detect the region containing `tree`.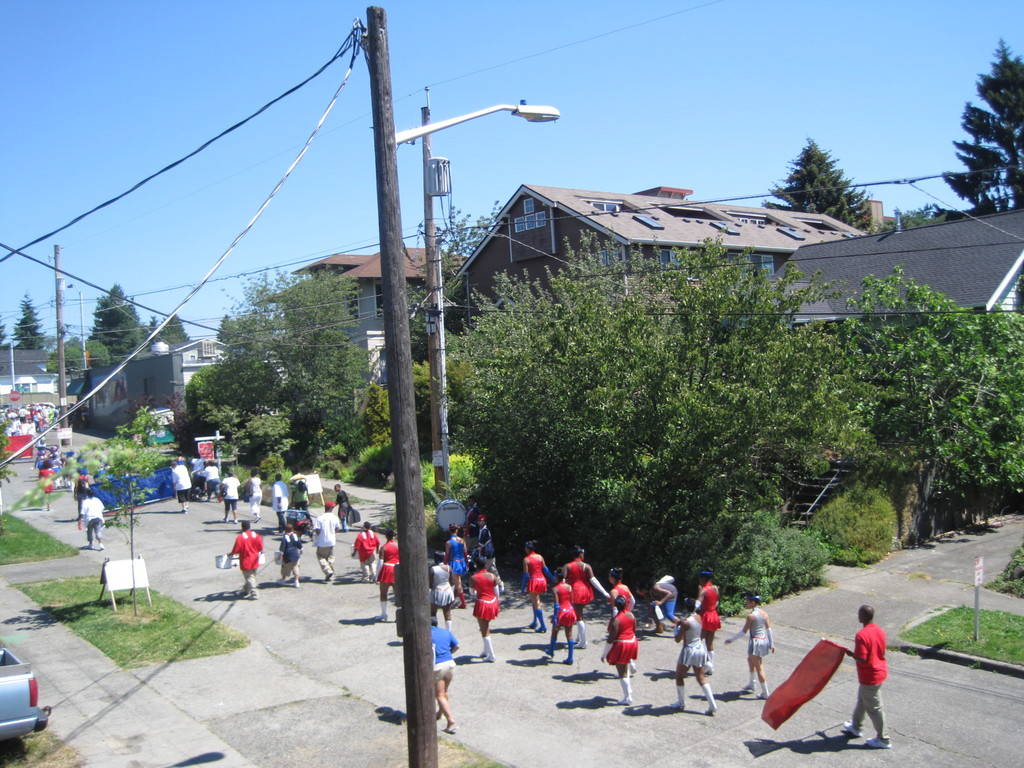
[left=16, top=294, right=46, bottom=348].
